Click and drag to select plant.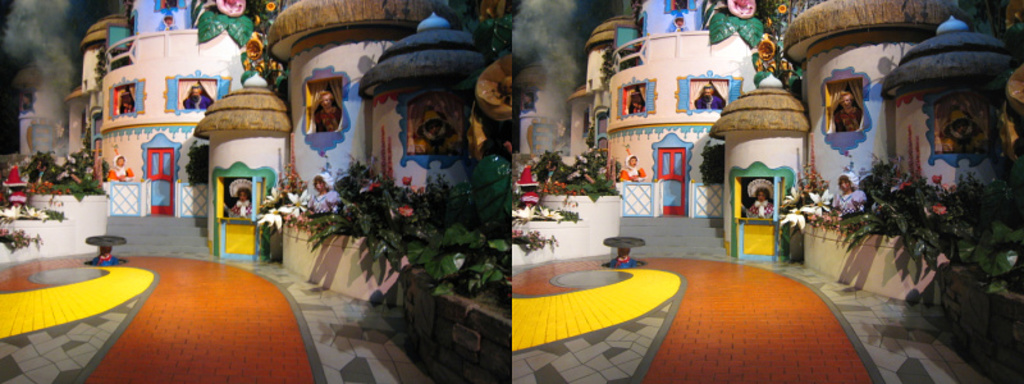
Selection: locate(561, 206, 588, 221).
